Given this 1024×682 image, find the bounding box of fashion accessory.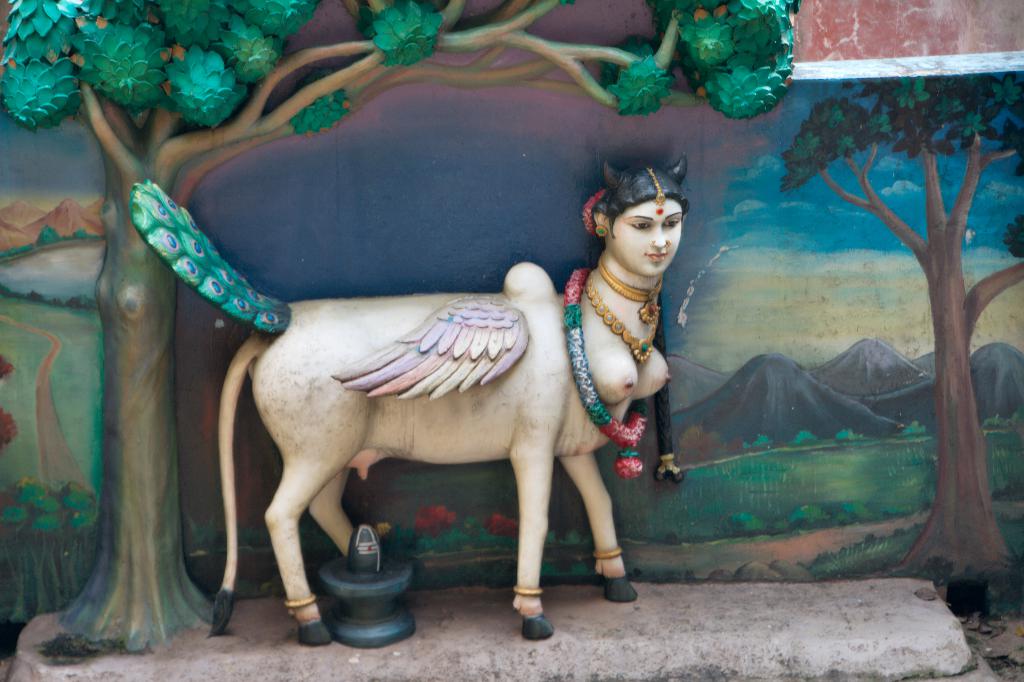
<bbox>594, 222, 611, 238</bbox>.
